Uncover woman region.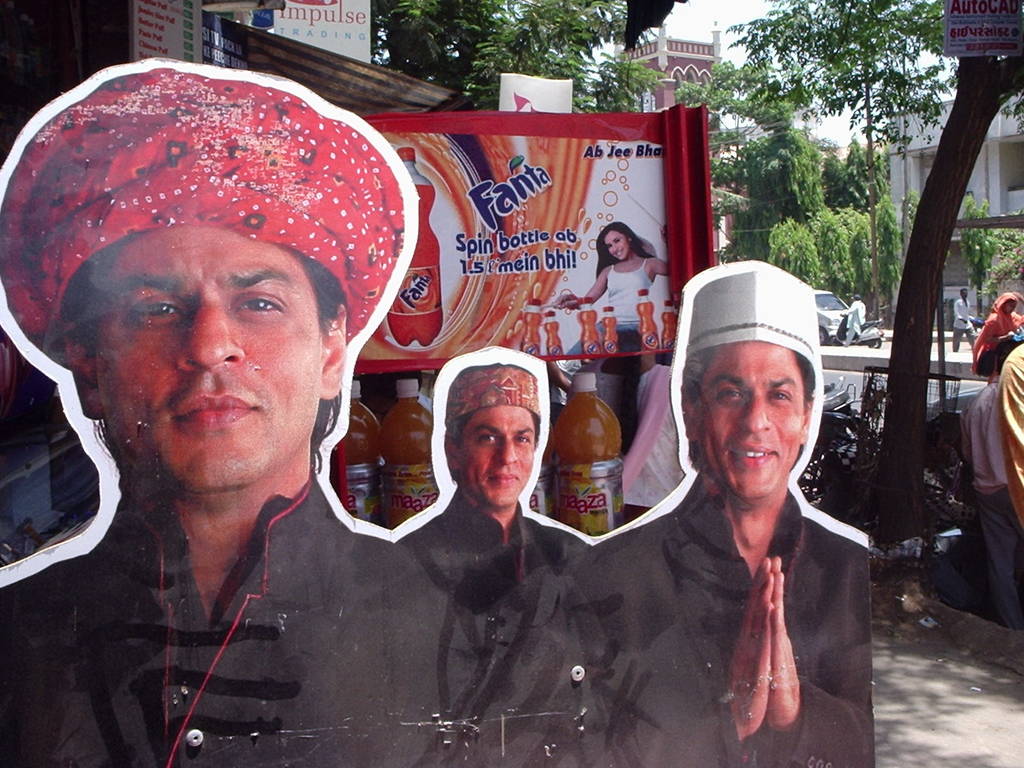
Uncovered: region(554, 219, 673, 344).
